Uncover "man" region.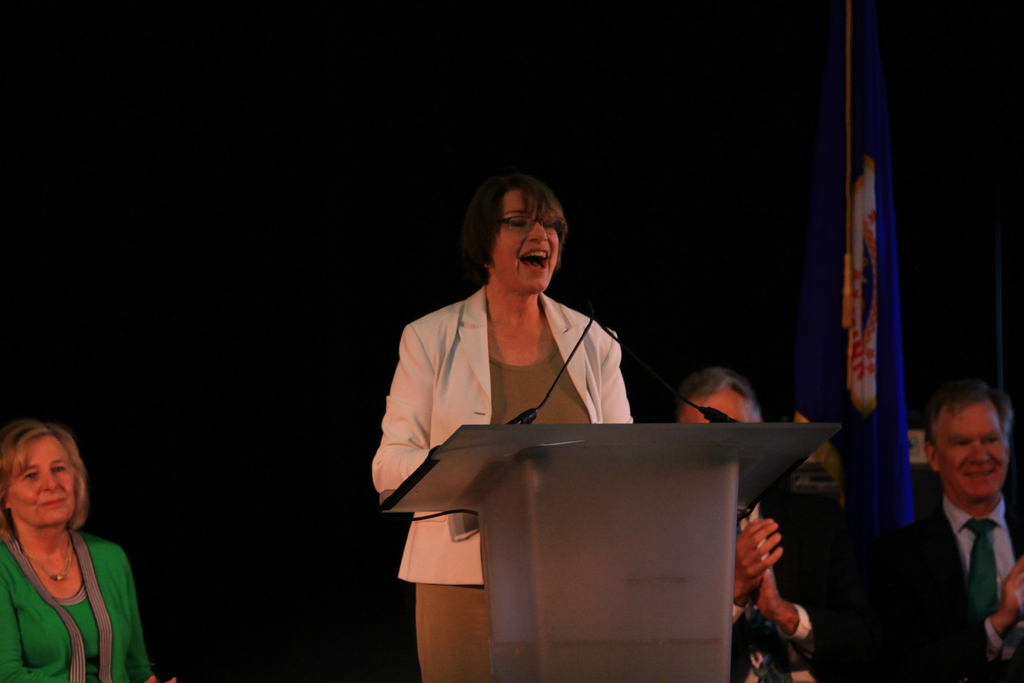
Uncovered: bbox=(878, 390, 1023, 682).
